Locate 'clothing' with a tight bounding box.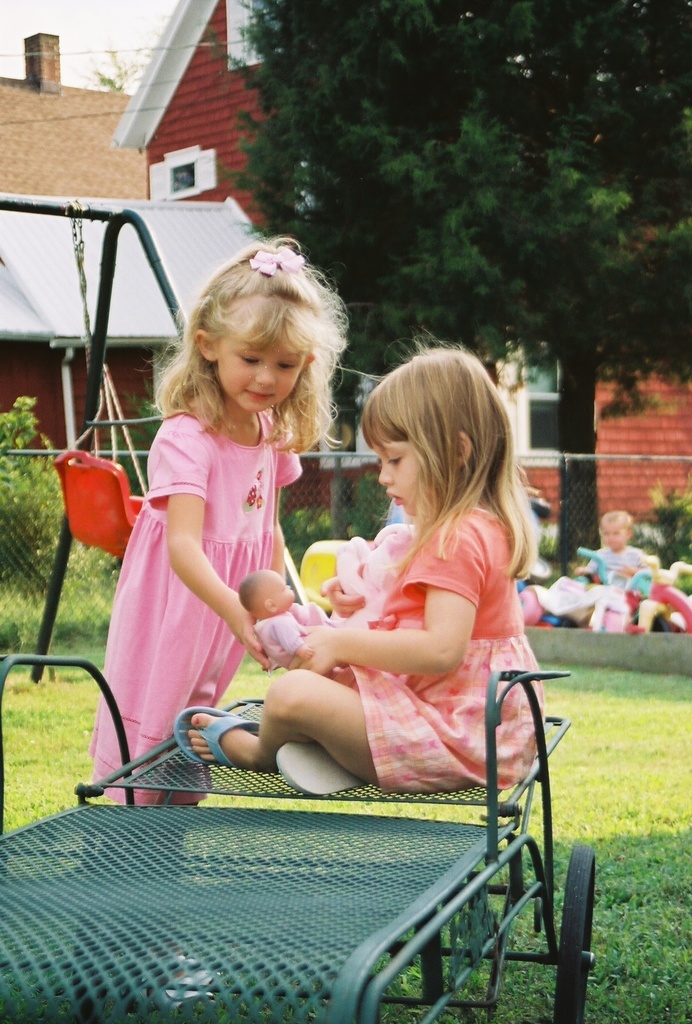
x1=585, y1=545, x2=647, y2=588.
